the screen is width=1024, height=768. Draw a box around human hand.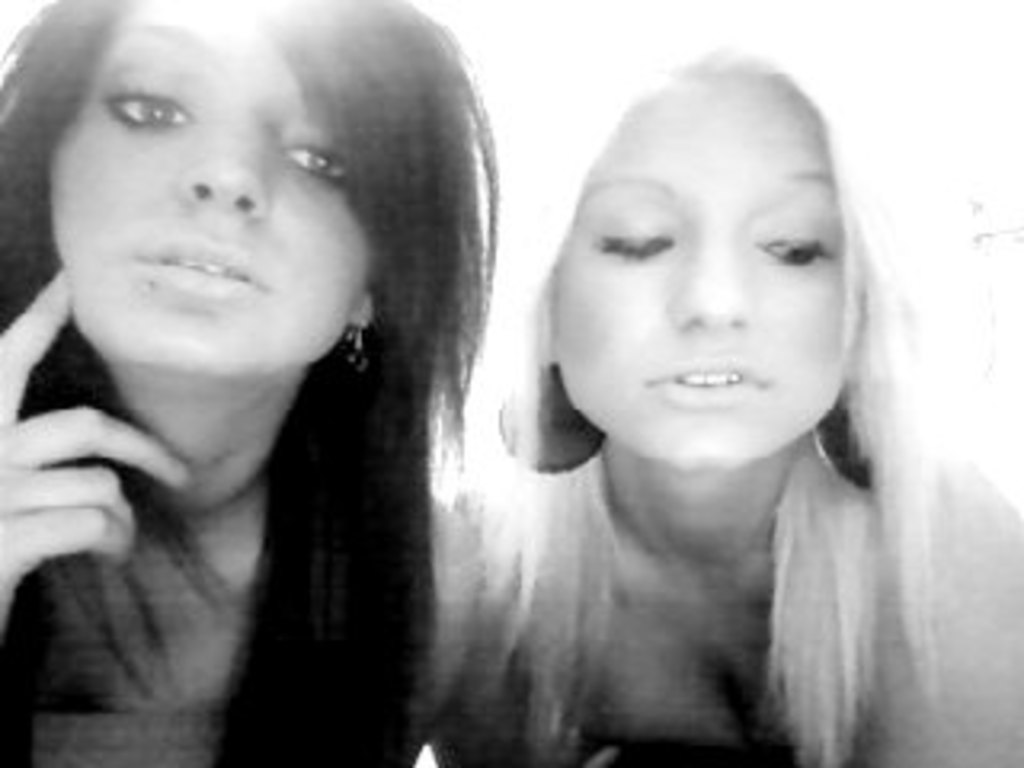
<bbox>0, 262, 189, 637</bbox>.
